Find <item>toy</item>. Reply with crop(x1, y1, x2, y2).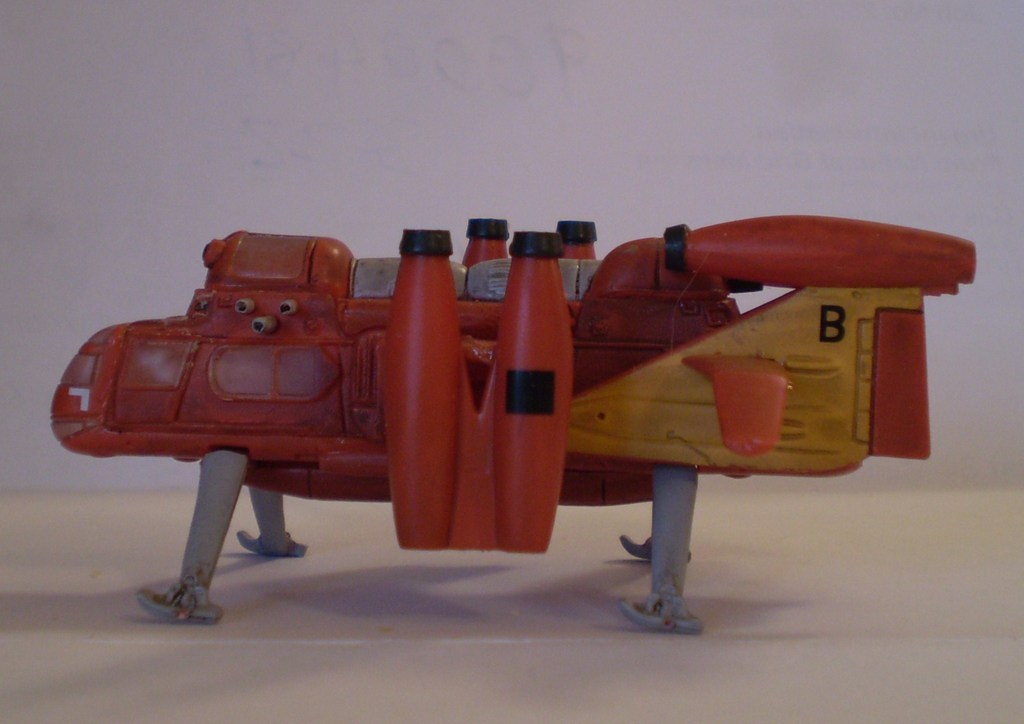
crop(82, 204, 879, 613).
